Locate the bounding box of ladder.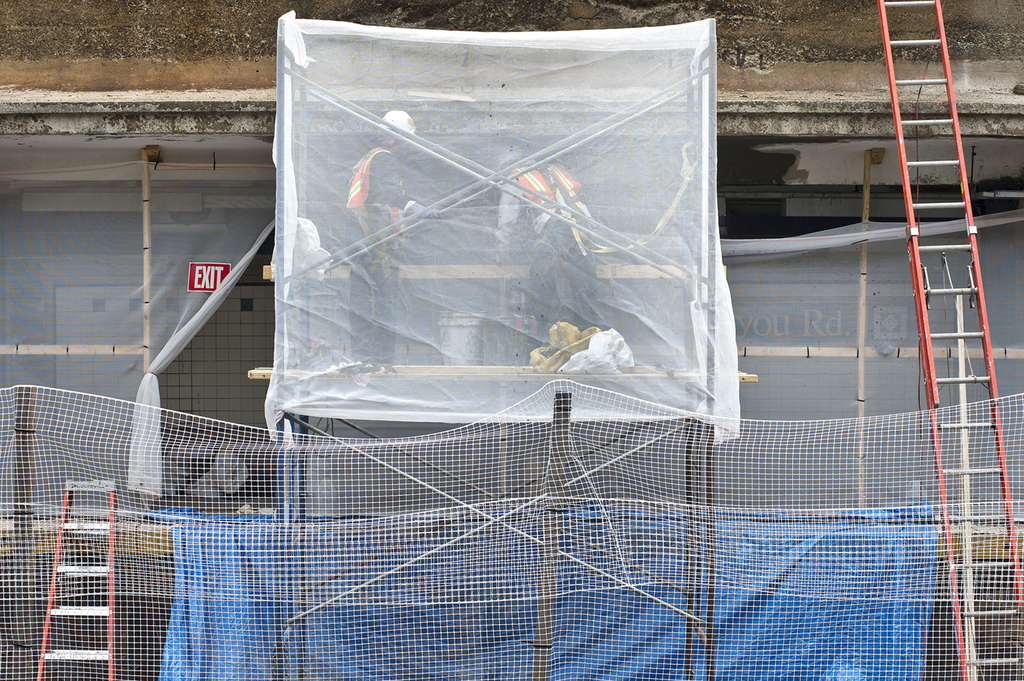
Bounding box: (x1=872, y1=0, x2=1023, y2=680).
